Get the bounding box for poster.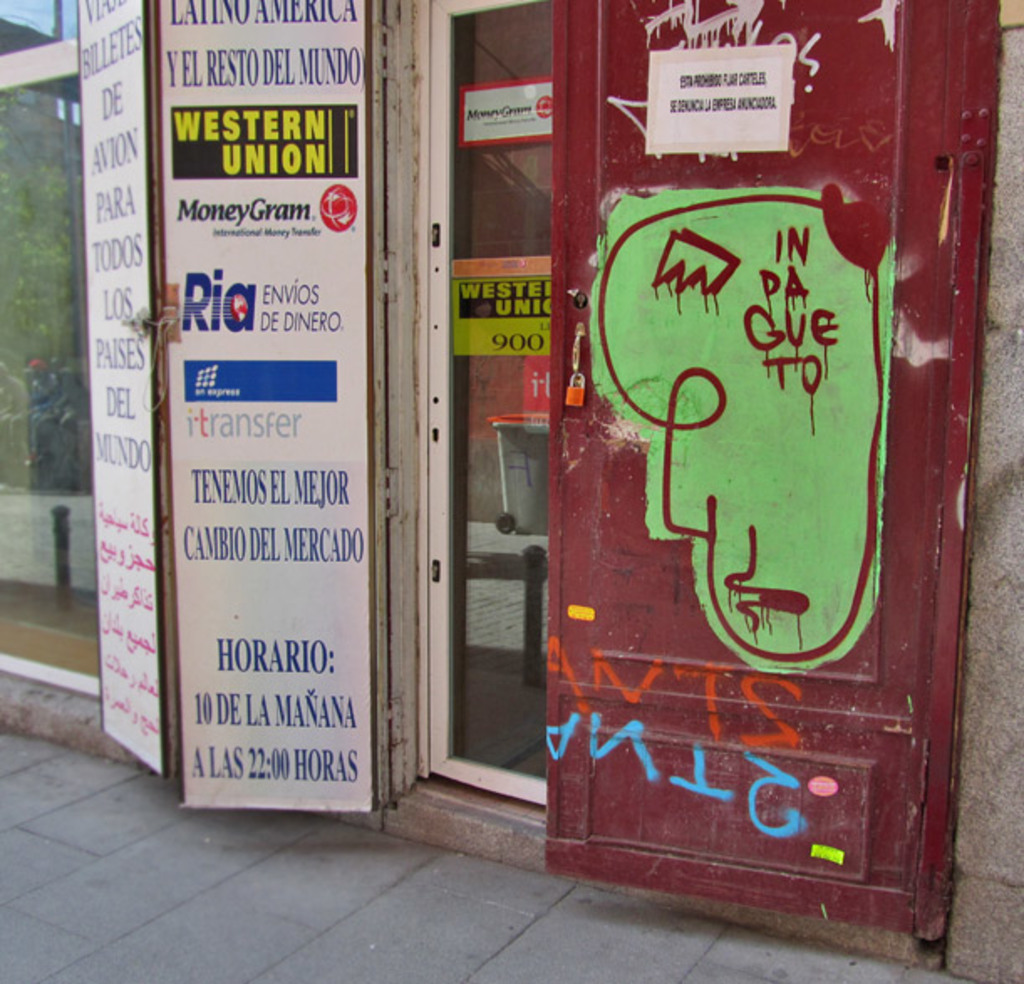
<bbox>82, 0, 156, 769</bbox>.
